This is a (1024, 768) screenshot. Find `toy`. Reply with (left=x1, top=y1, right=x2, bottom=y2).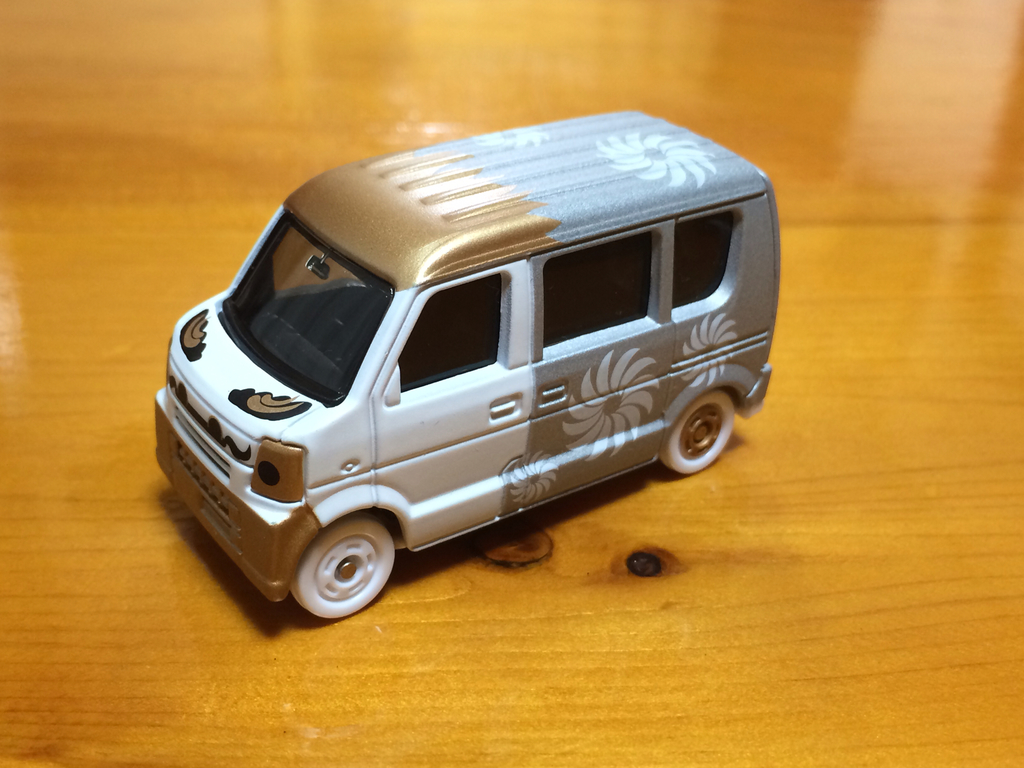
(left=154, top=109, right=779, bottom=622).
